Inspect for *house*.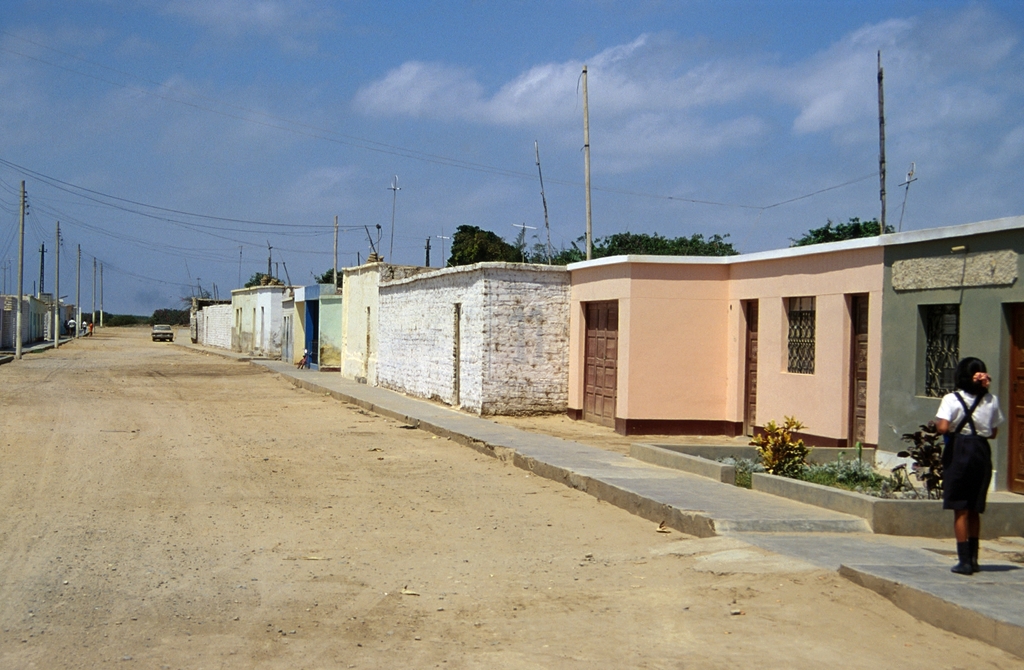
Inspection: (x1=358, y1=255, x2=582, y2=419).
